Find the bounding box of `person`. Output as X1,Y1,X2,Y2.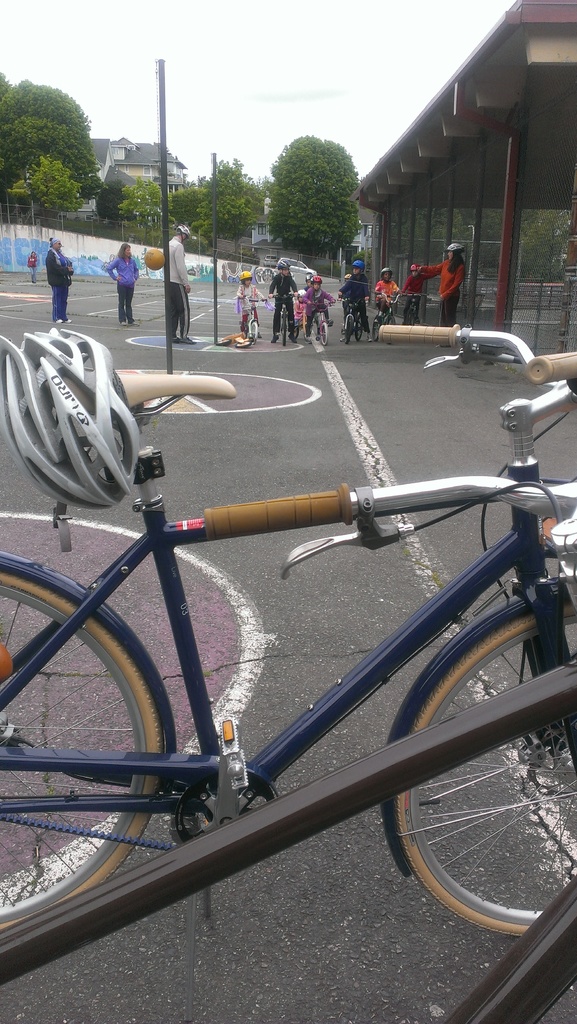
394,266,439,322.
